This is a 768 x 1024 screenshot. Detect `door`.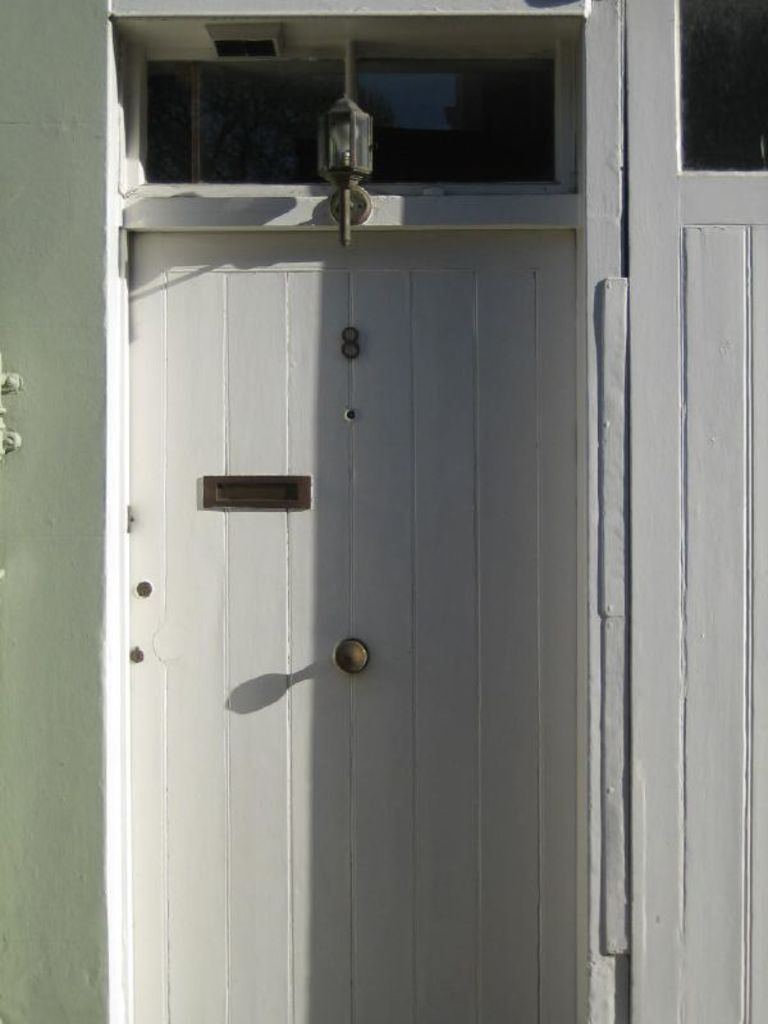
119,229,580,1019.
